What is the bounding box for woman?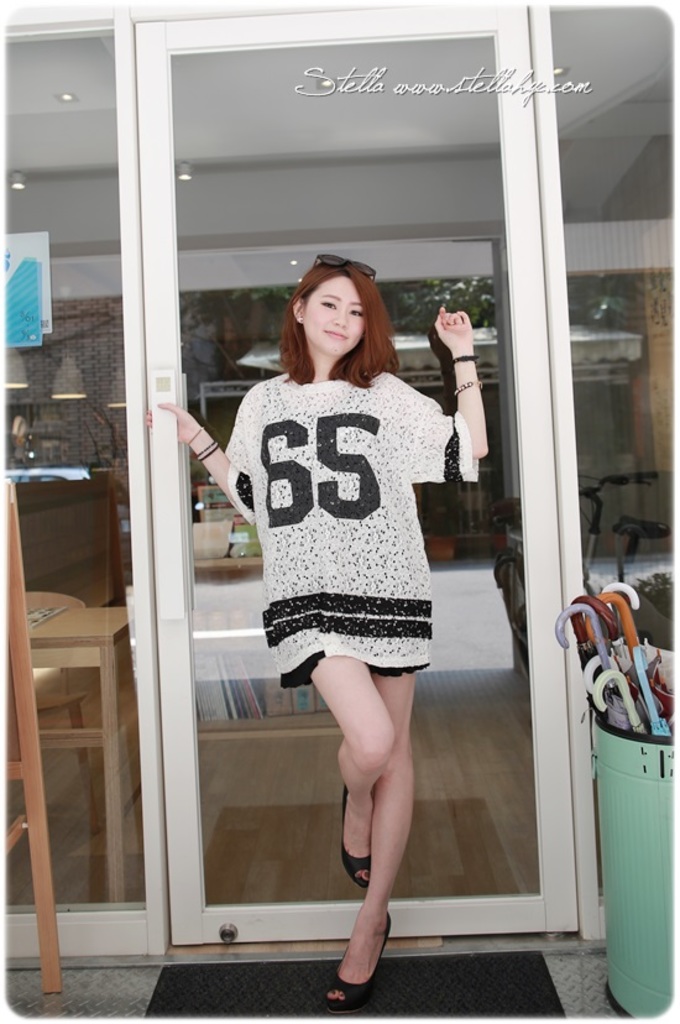
bbox=(163, 266, 476, 989).
